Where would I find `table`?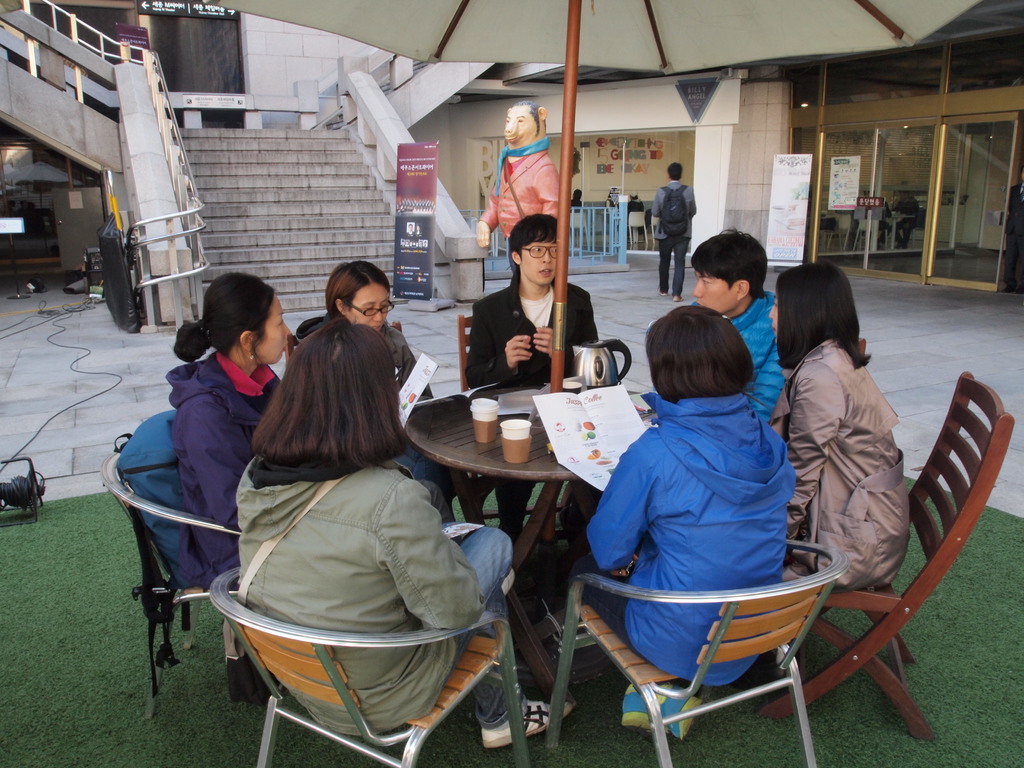
At 888,209,918,252.
